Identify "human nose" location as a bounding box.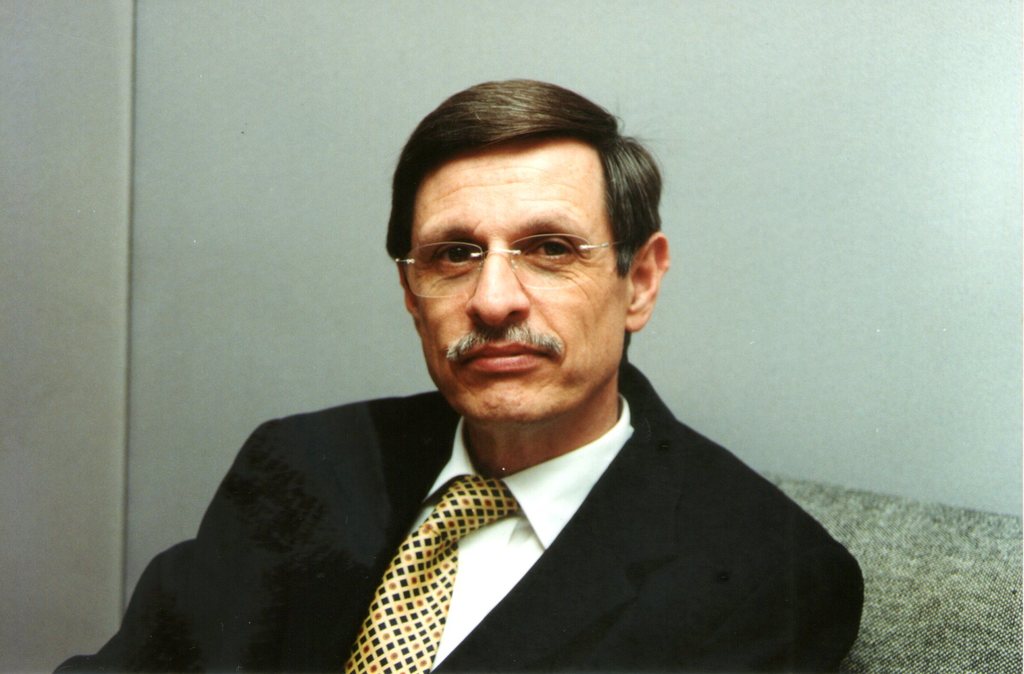
464 242 531 327.
